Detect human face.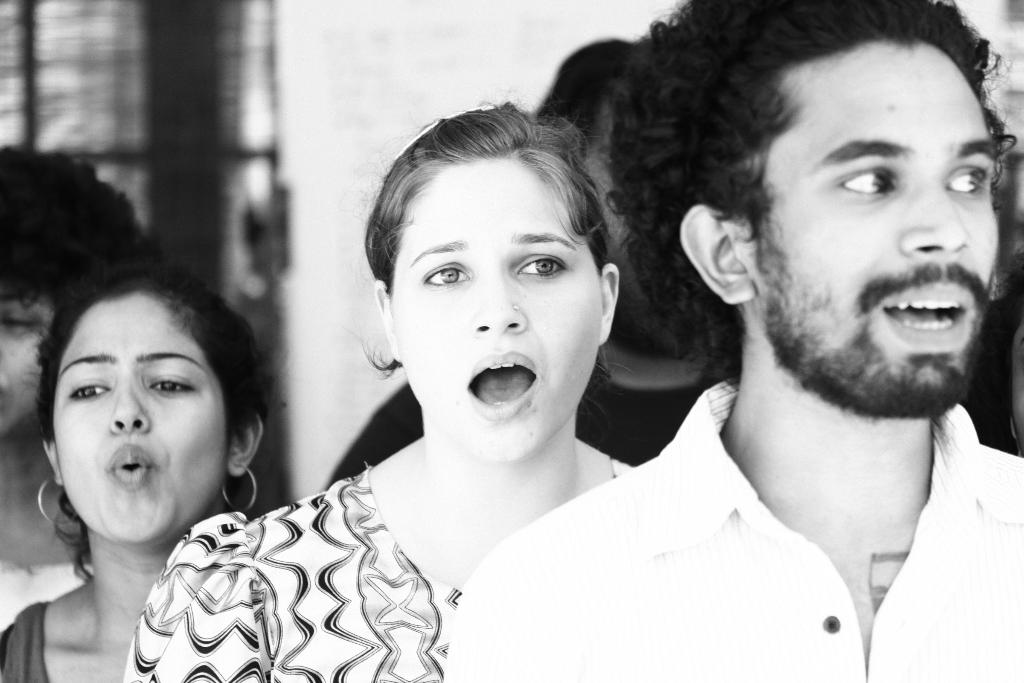
Detected at 1007/320/1023/439.
